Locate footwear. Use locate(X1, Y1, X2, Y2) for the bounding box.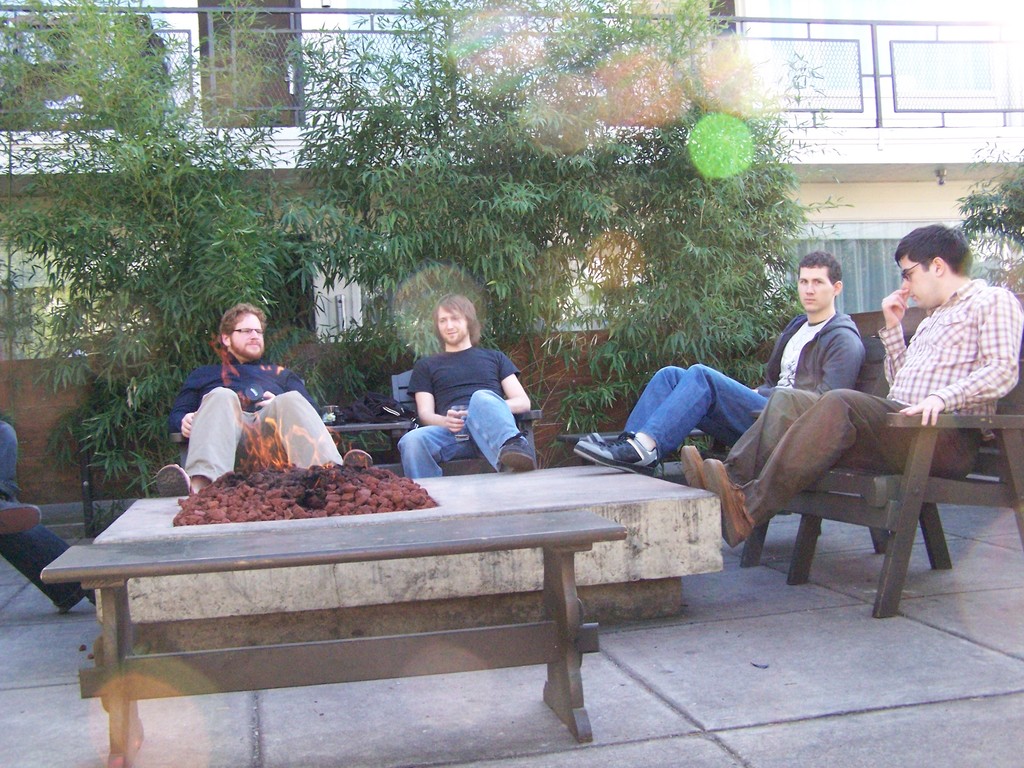
locate(341, 444, 371, 465).
